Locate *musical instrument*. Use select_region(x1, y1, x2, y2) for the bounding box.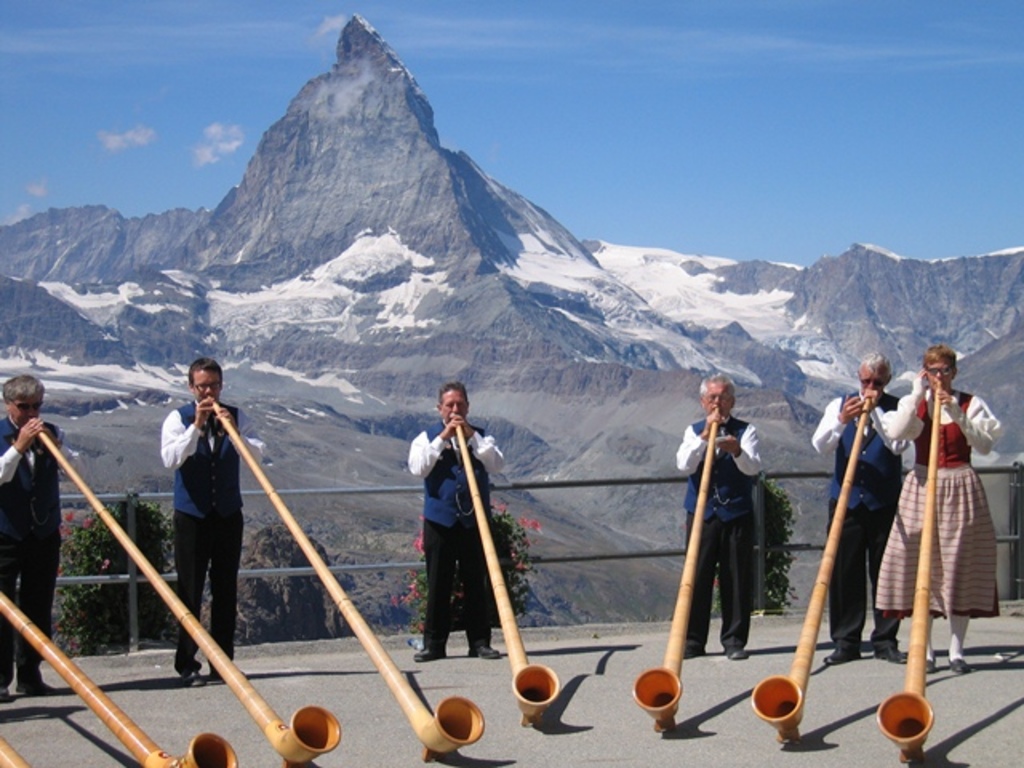
select_region(0, 589, 240, 766).
